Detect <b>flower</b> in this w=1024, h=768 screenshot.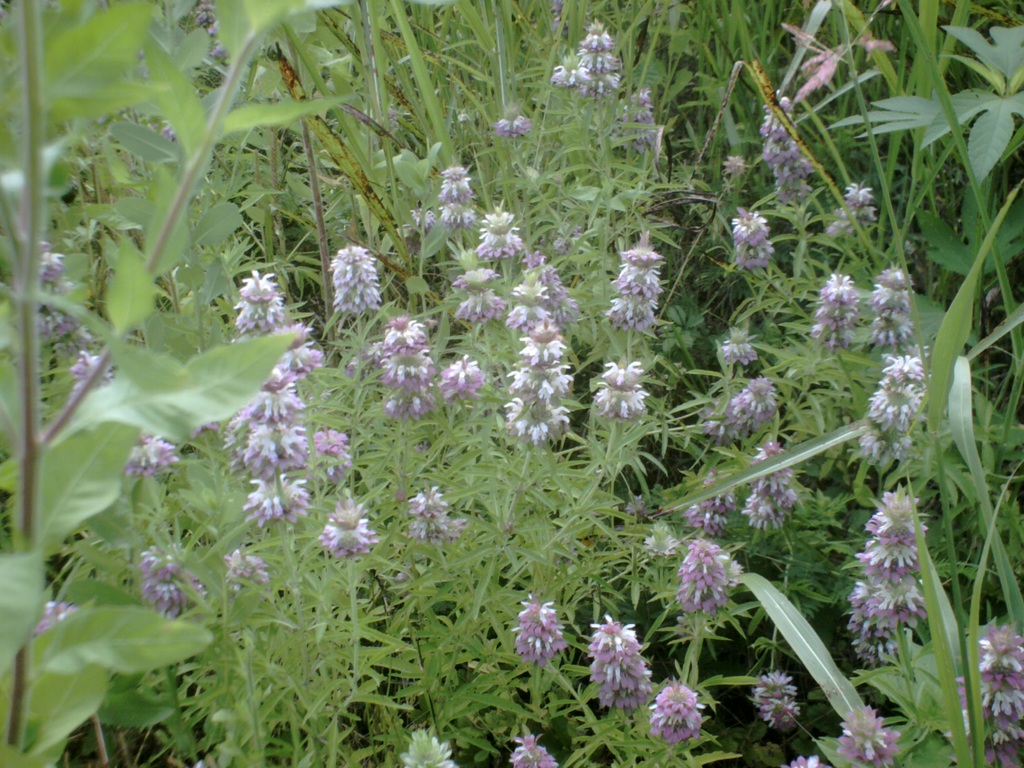
Detection: 609,236,668,333.
